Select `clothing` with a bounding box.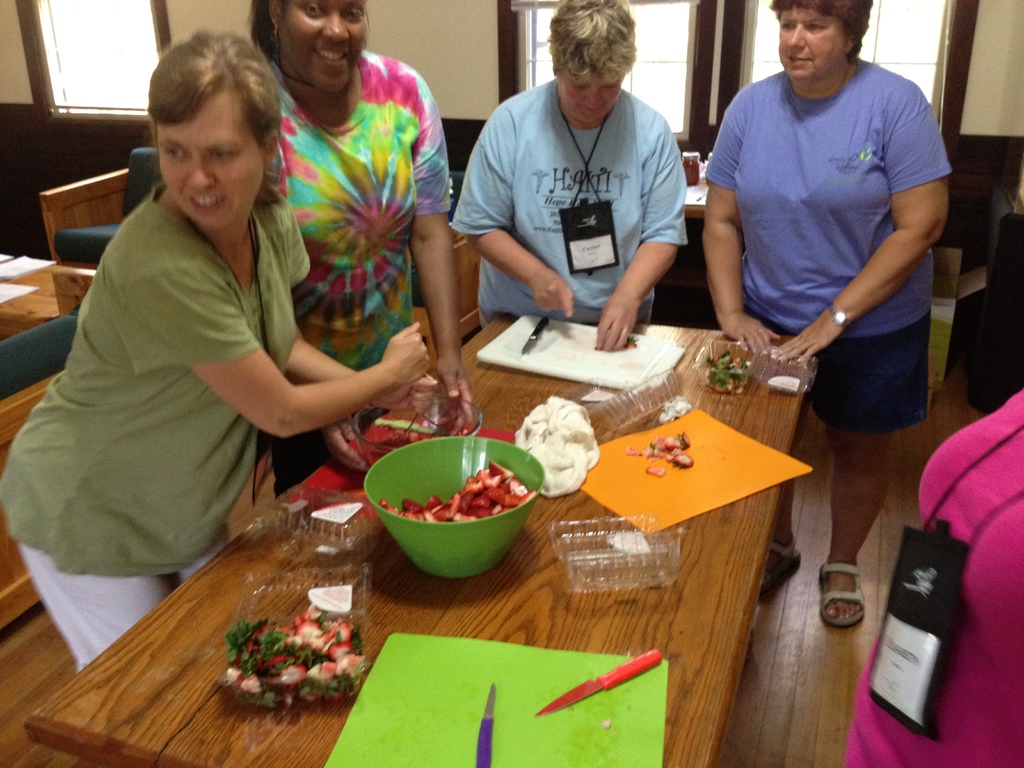
{"x1": 837, "y1": 383, "x2": 1023, "y2": 767}.
